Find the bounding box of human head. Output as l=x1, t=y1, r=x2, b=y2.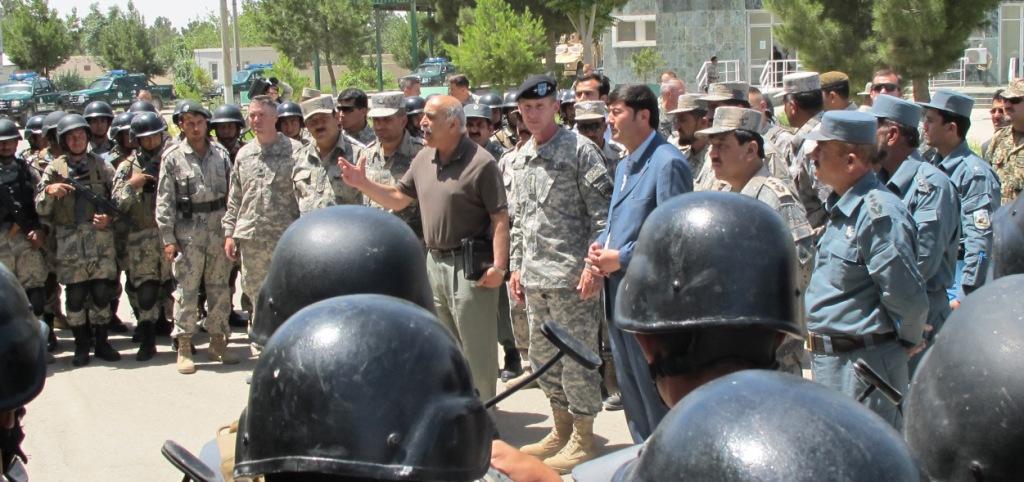
l=277, t=102, r=303, b=139.
